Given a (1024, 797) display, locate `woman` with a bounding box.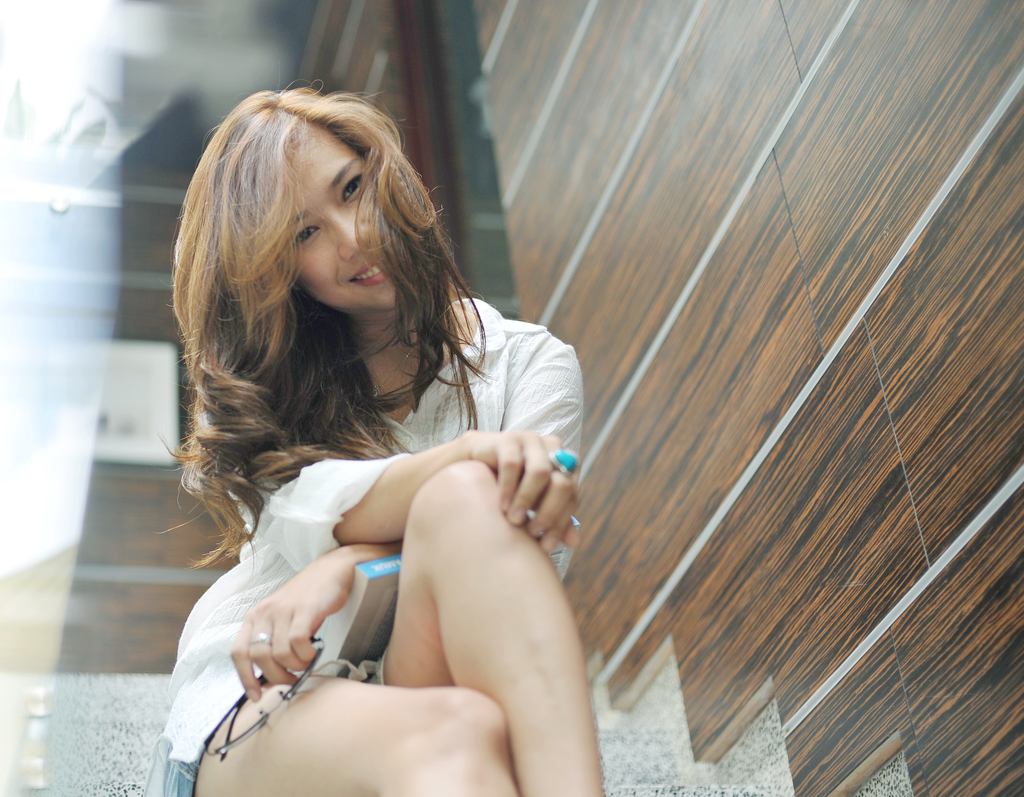
Located: locate(137, 81, 605, 796).
